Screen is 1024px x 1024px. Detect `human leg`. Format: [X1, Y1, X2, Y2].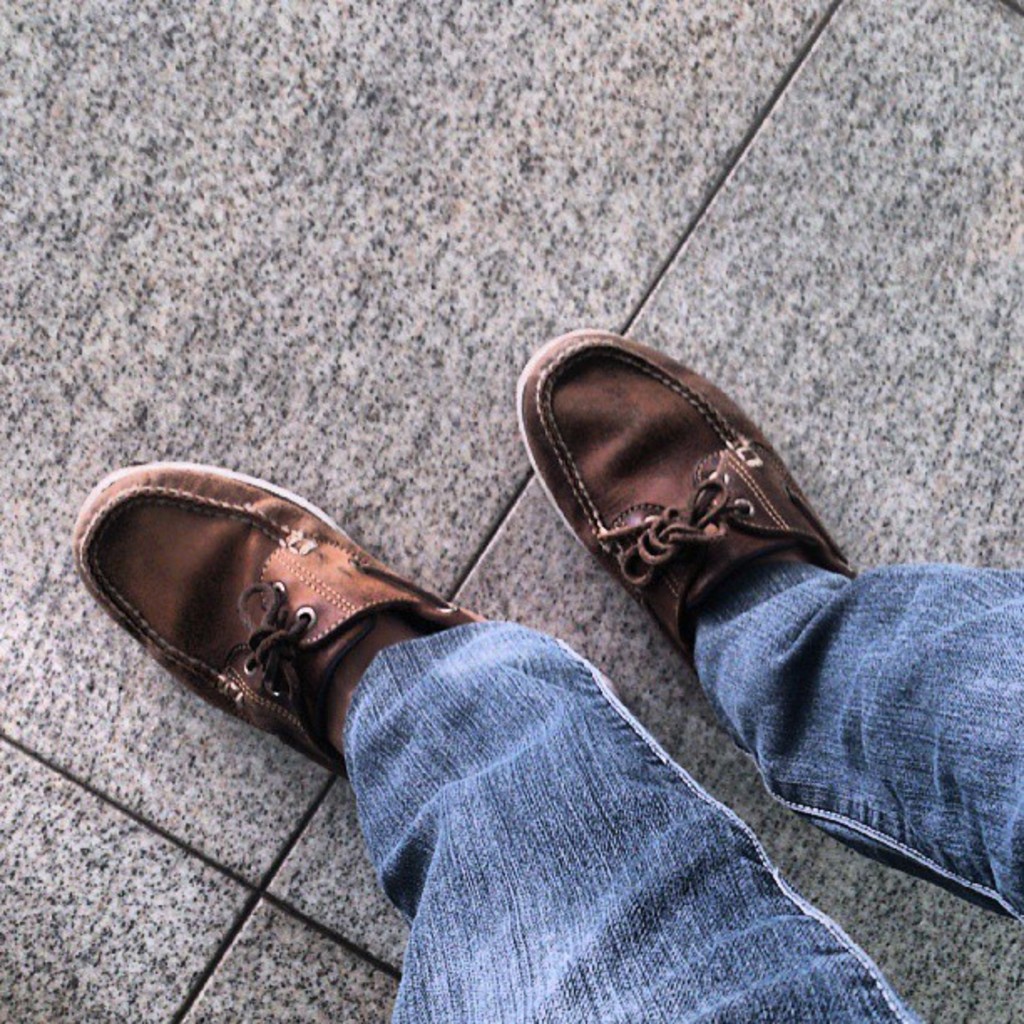
[70, 465, 920, 1022].
